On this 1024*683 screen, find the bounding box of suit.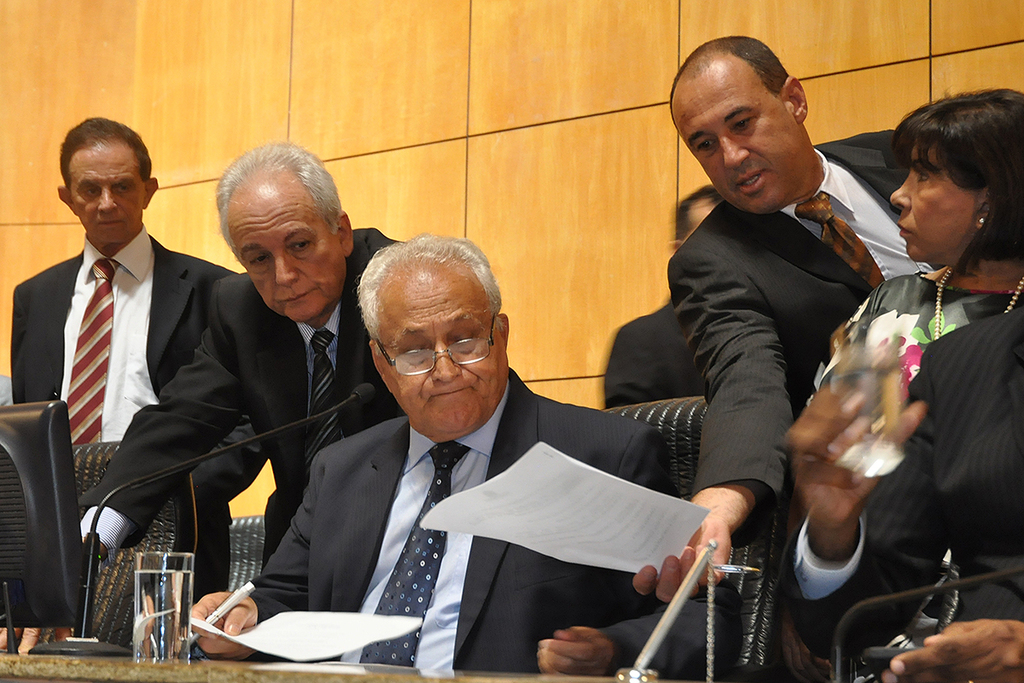
Bounding box: x1=247 y1=365 x2=662 y2=671.
